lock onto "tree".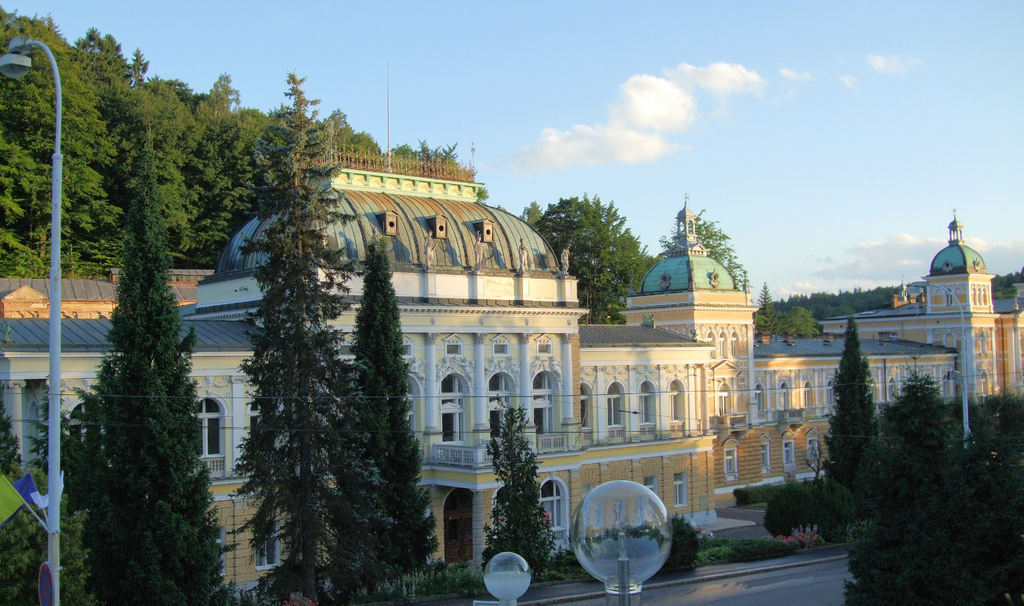
Locked: 659/206/747/295.
